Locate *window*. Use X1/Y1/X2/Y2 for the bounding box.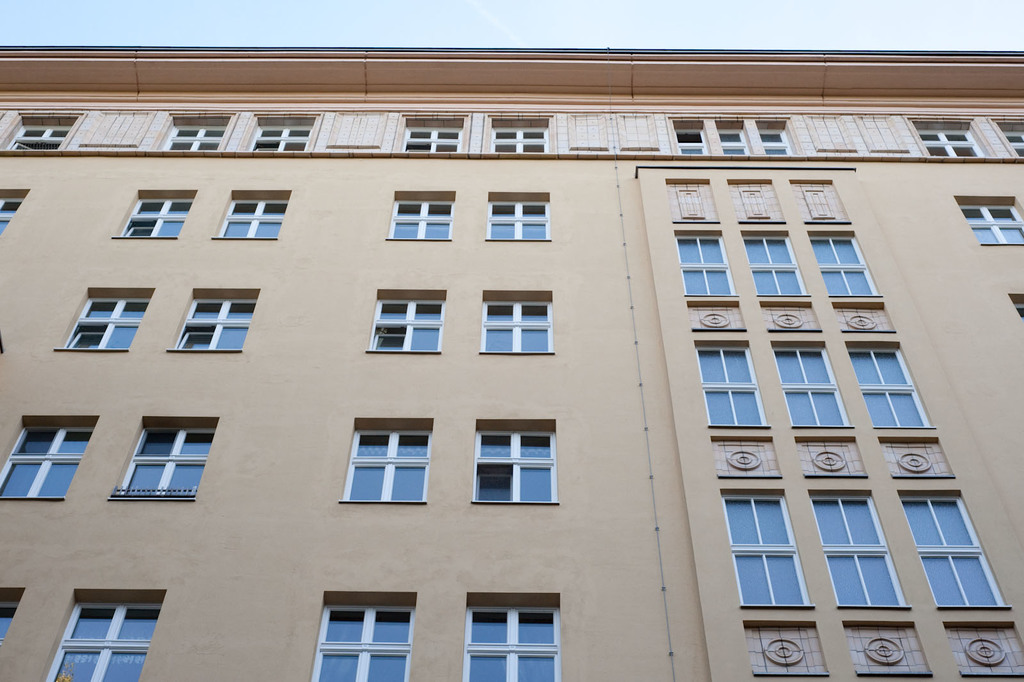
341/430/429/503.
